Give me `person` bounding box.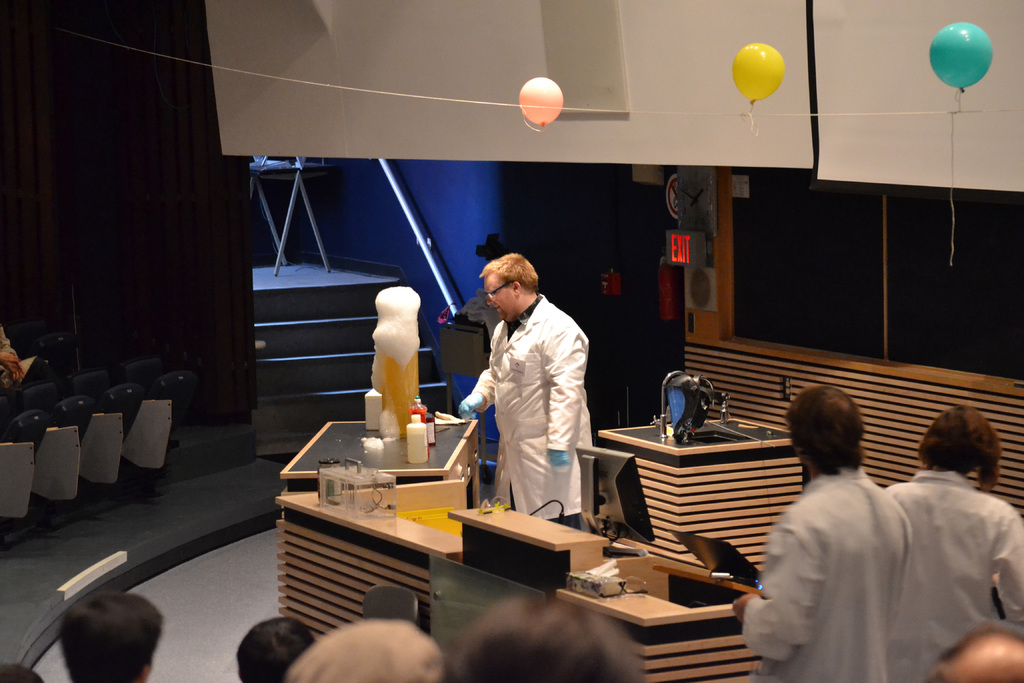
(left=285, top=620, right=439, bottom=682).
